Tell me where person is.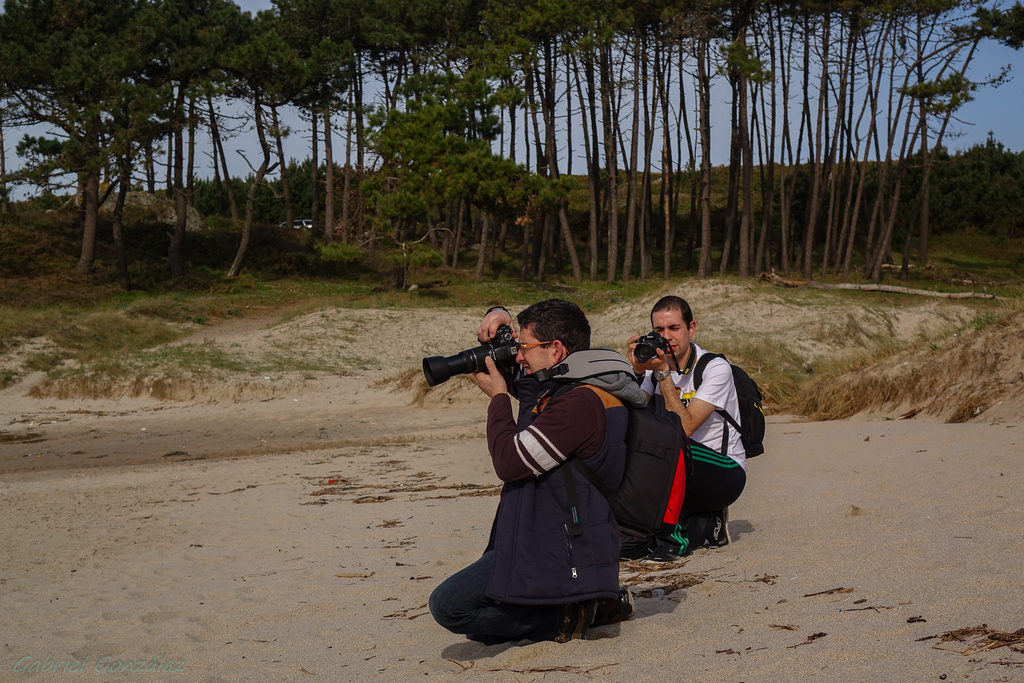
person is at region(426, 298, 637, 646).
